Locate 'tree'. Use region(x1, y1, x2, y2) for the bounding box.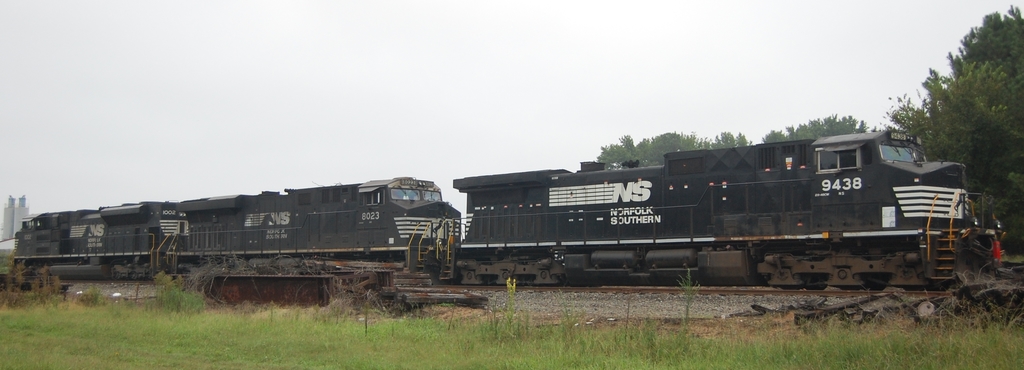
region(707, 122, 748, 150).
